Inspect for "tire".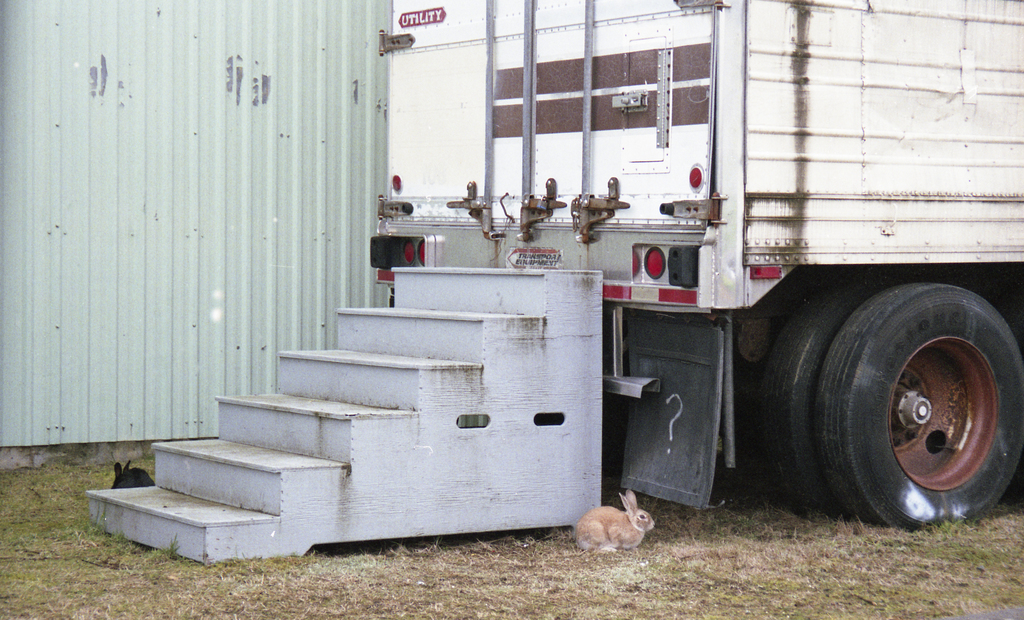
Inspection: 793/264/1012/535.
